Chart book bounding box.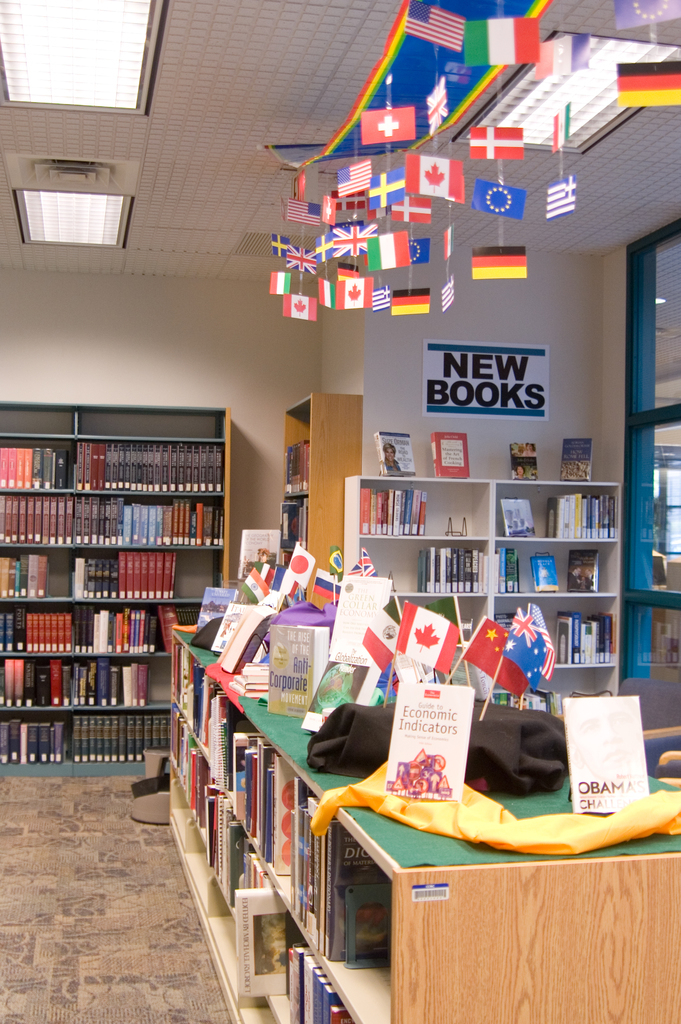
Charted: 267,627,331,728.
